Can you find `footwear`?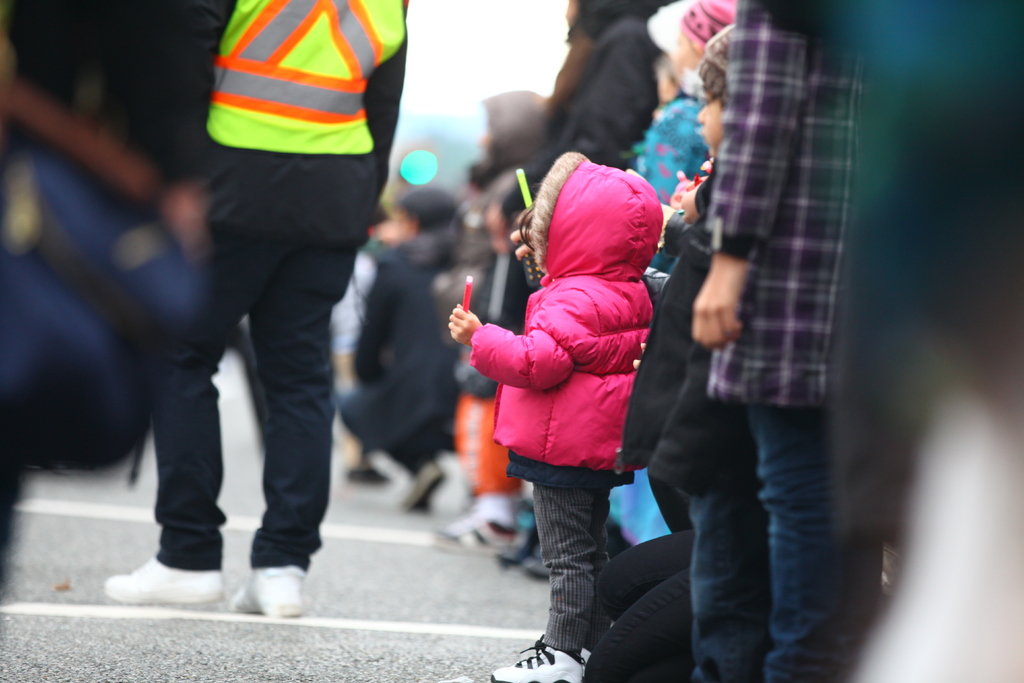
Yes, bounding box: {"left": 228, "top": 561, "right": 310, "bottom": 621}.
